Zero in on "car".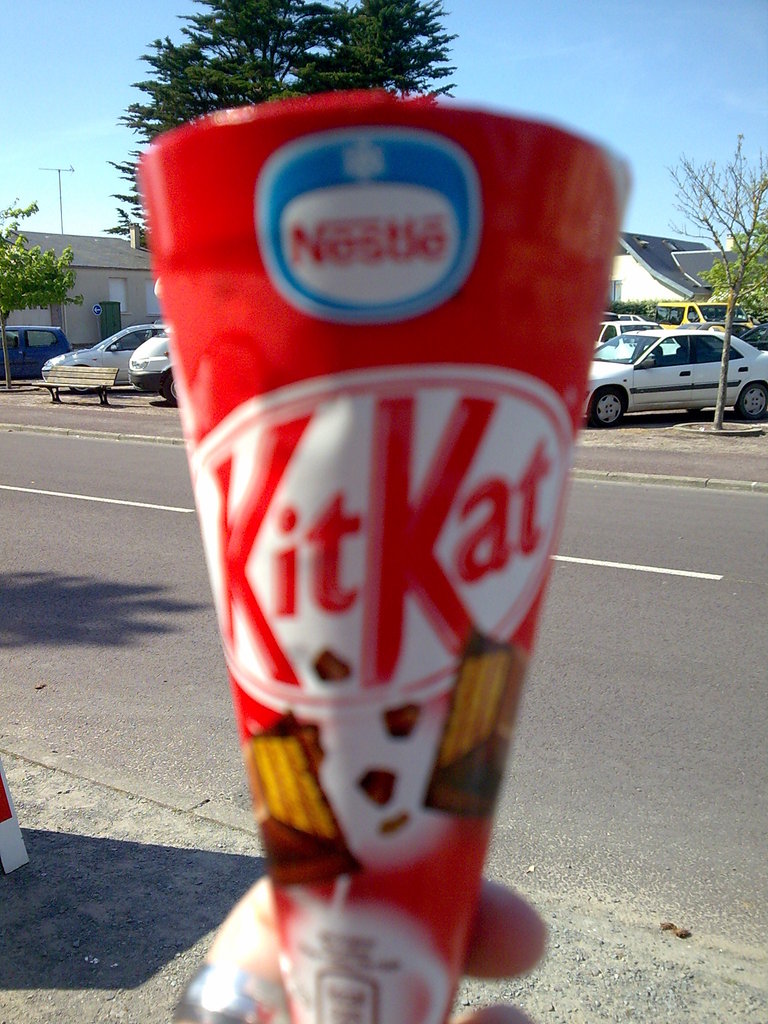
Zeroed in: <bbox>610, 309, 644, 326</bbox>.
